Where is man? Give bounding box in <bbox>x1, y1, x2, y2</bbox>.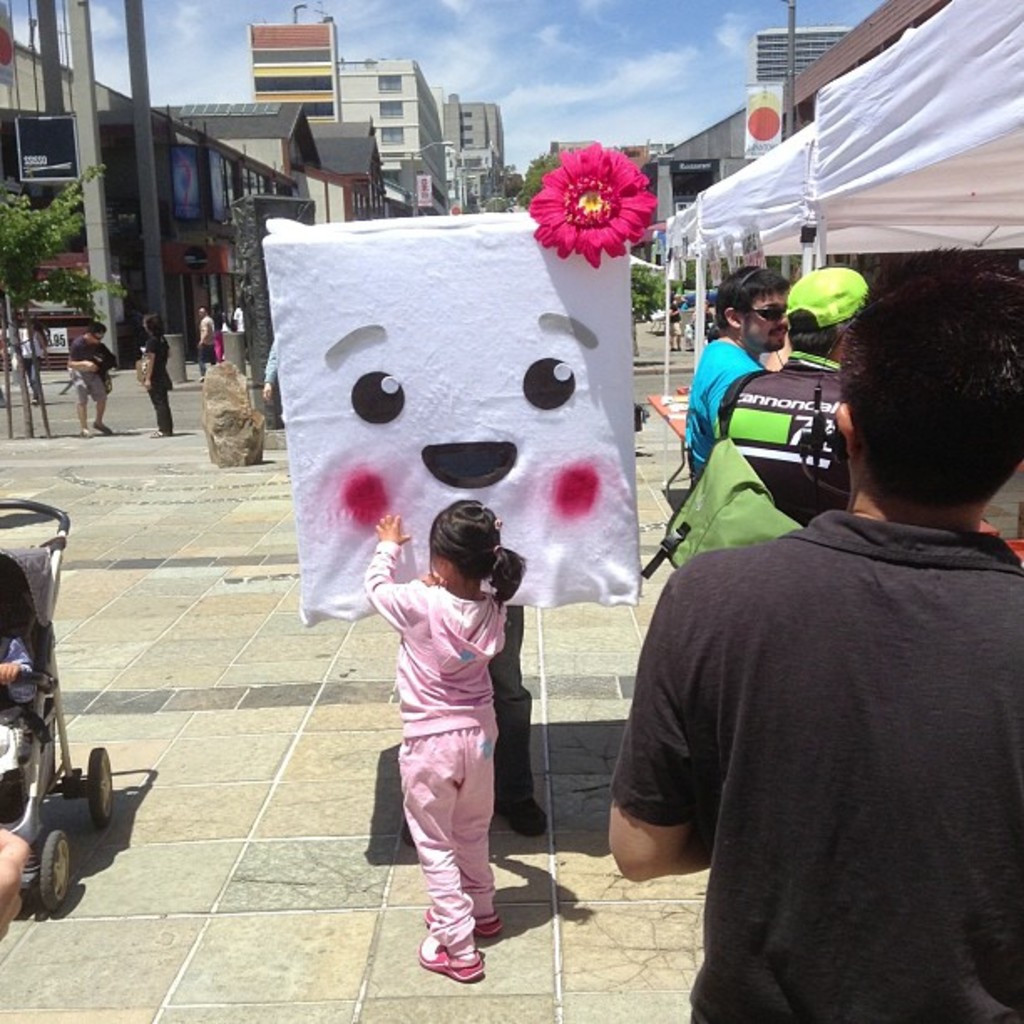
<bbox>75, 313, 114, 432</bbox>.
